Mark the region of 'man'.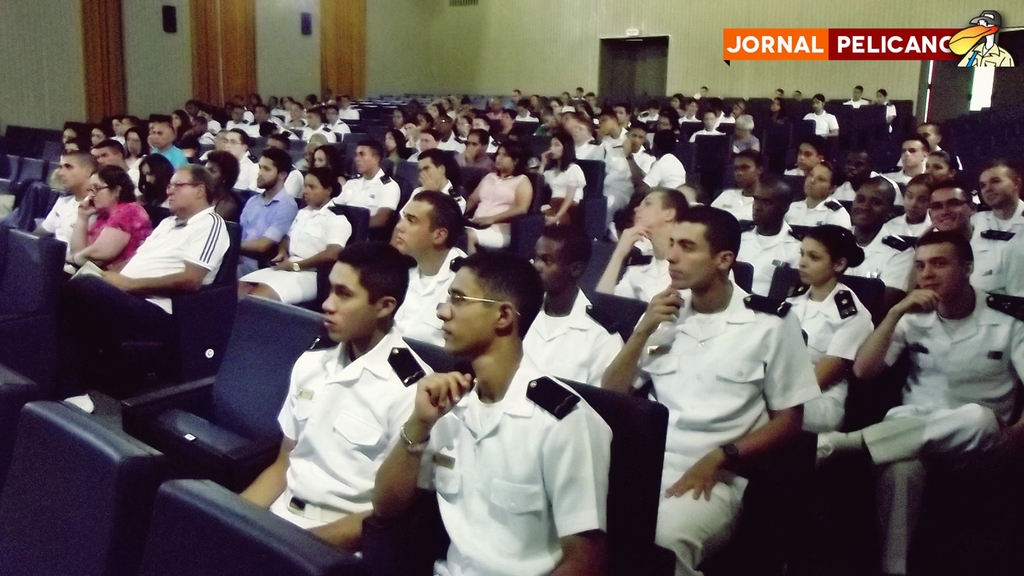
Region: 844, 178, 915, 295.
